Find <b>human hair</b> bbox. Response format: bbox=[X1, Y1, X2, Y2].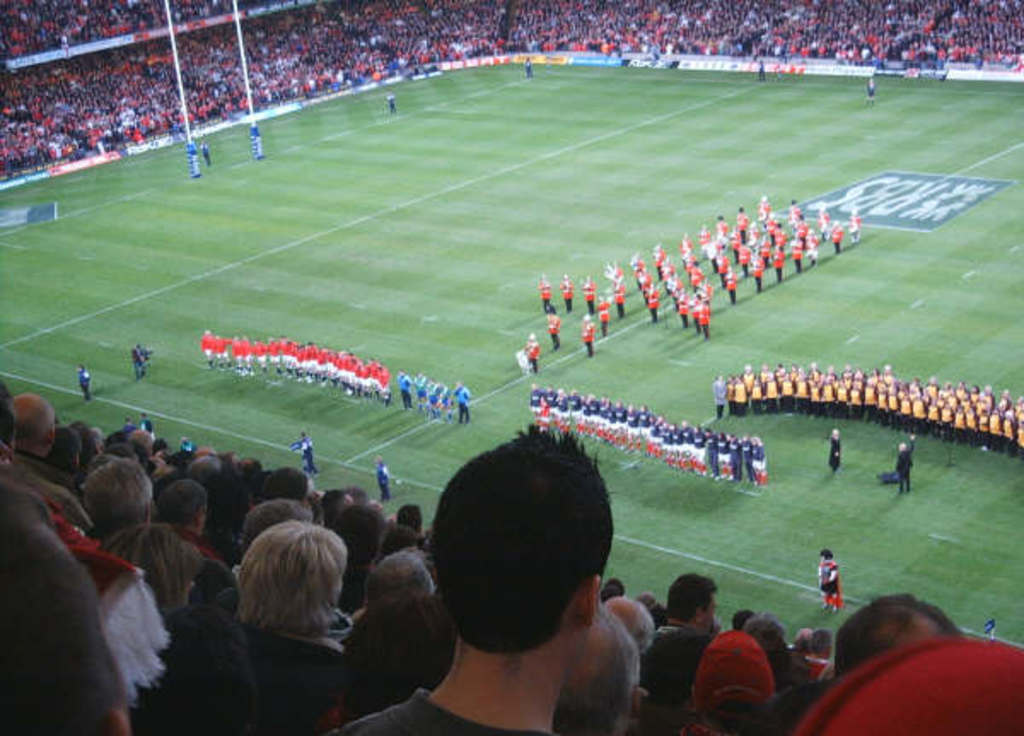
bbox=[150, 461, 181, 475].
